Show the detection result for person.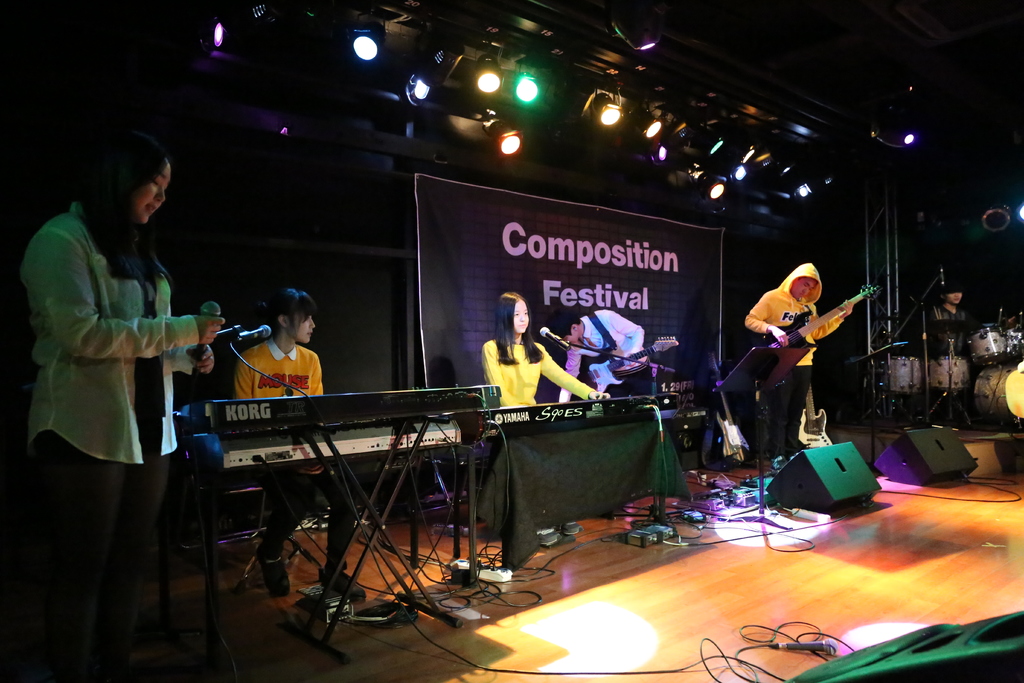
{"left": 25, "top": 128, "right": 228, "bottom": 682}.
